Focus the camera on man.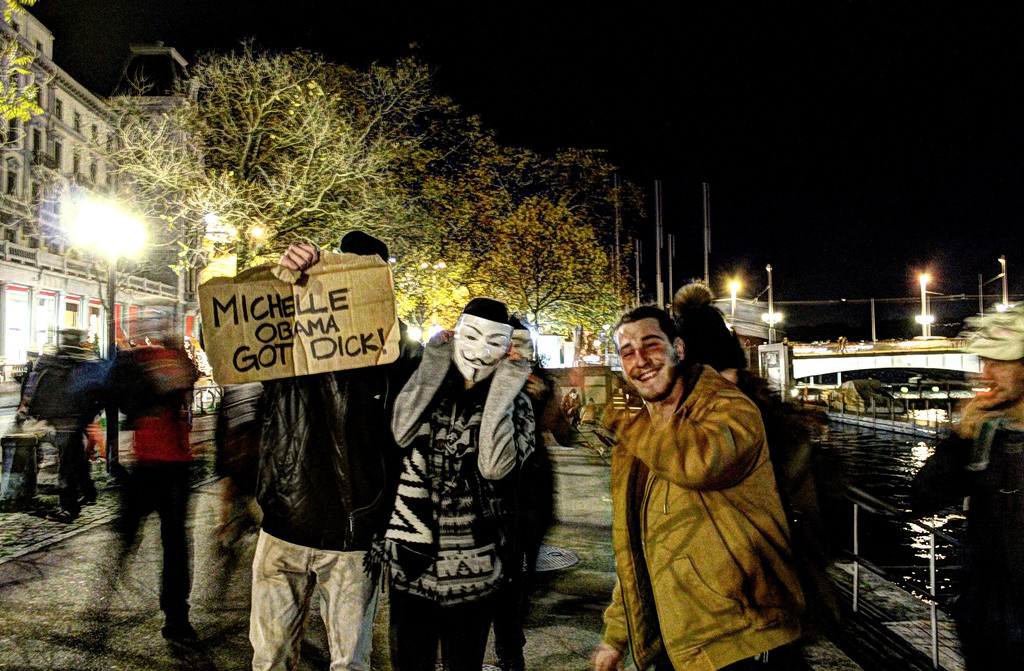
Focus region: pyautogui.locateOnScreen(218, 232, 431, 670).
